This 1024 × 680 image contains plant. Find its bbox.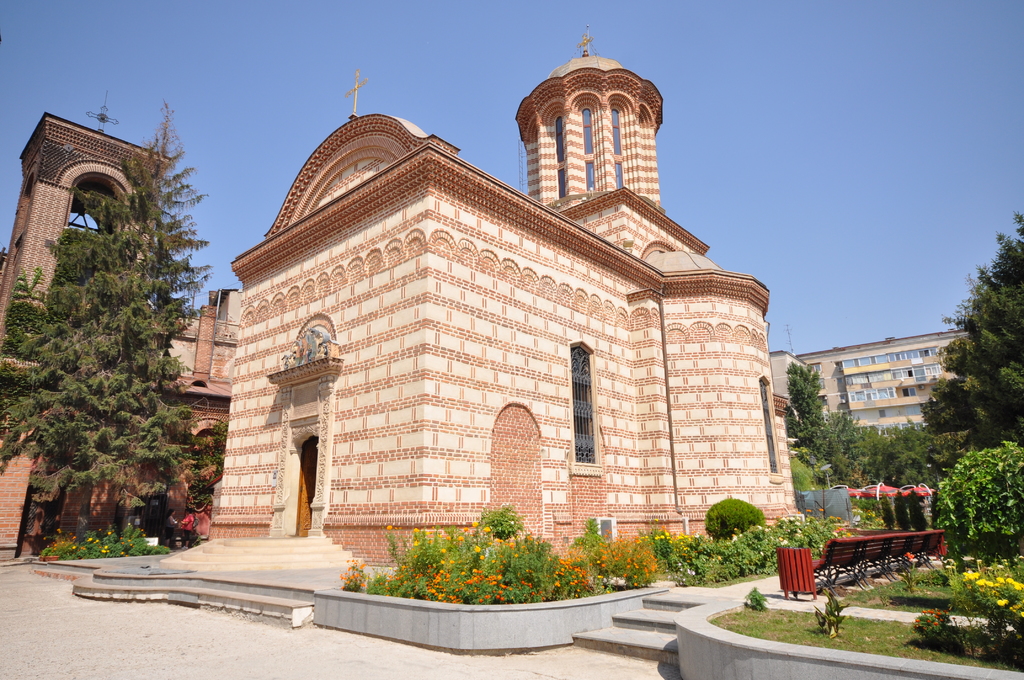
182/416/229/519.
